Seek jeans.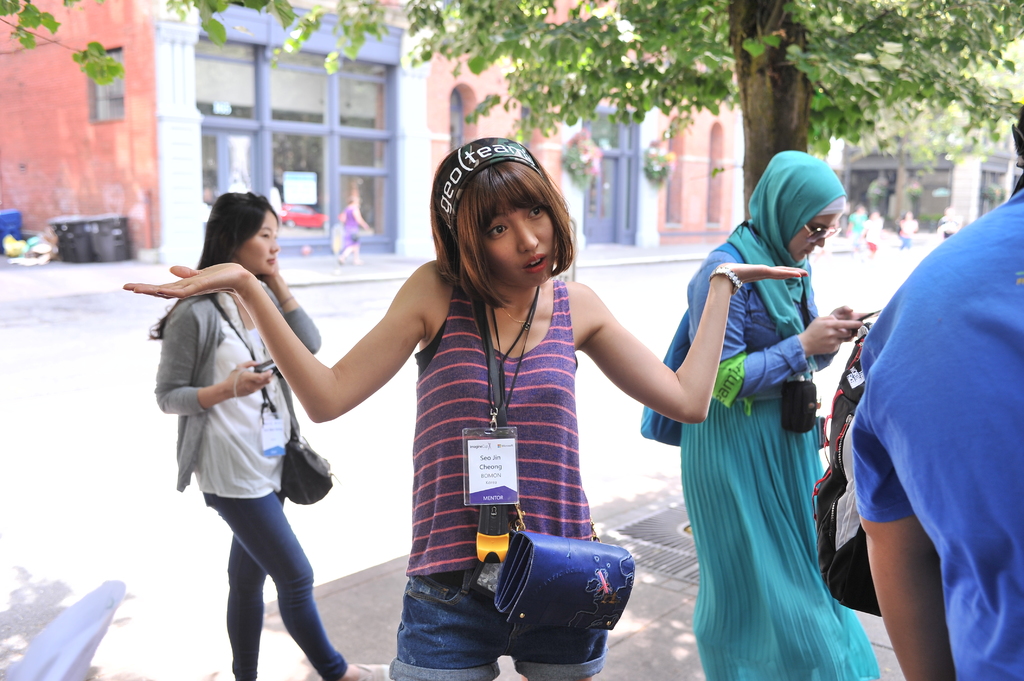
201 494 351 680.
